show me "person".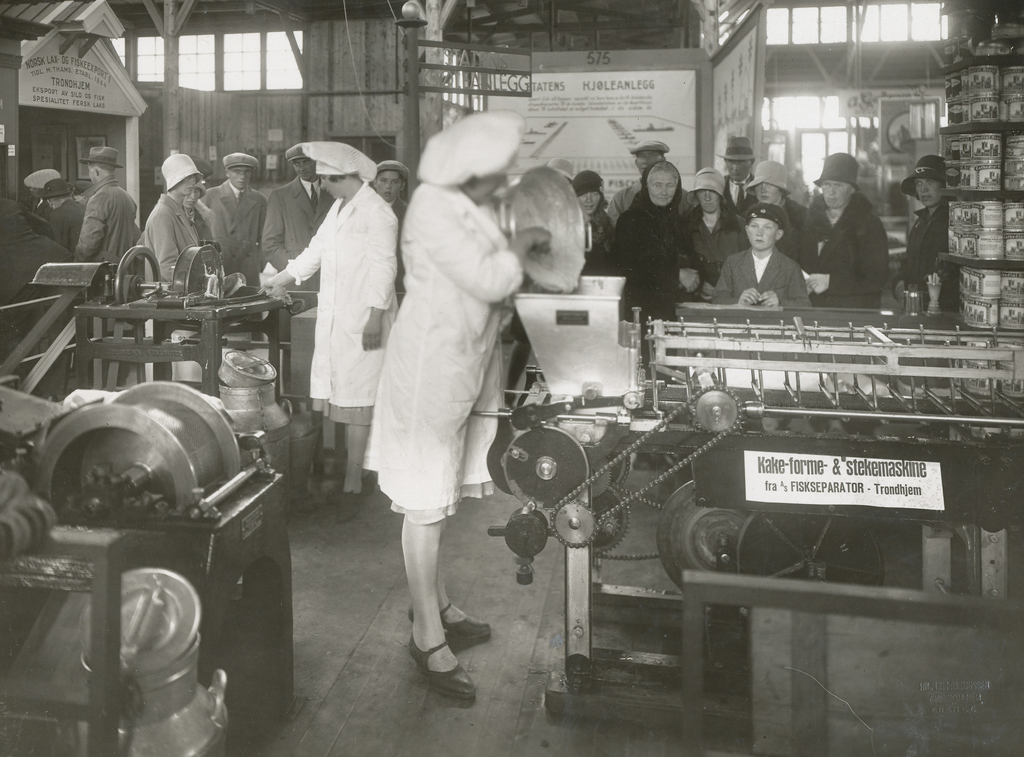
"person" is here: <box>372,156,410,305</box>.
